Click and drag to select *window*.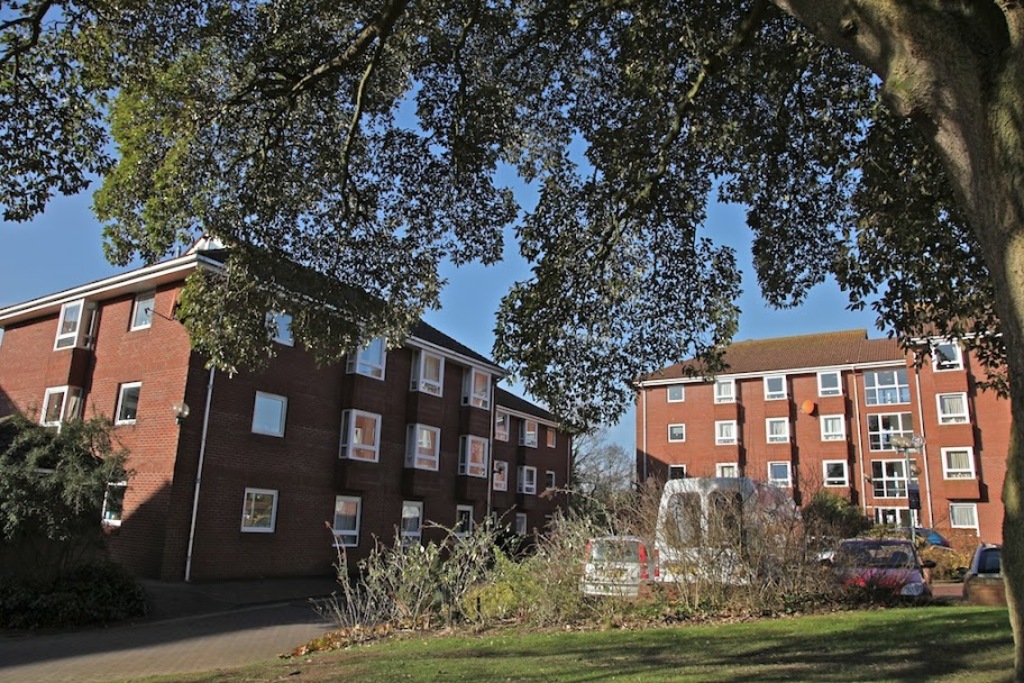
Selection: (714, 377, 734, 399).
